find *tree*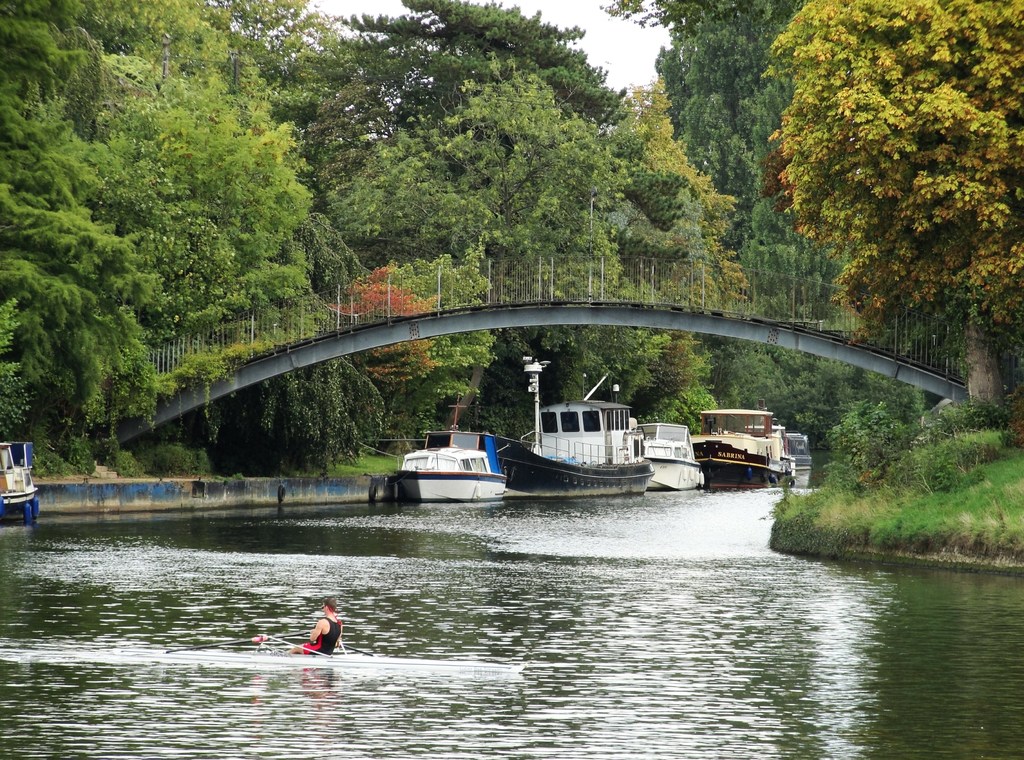
BBox(760, 0, 1023, 414)
